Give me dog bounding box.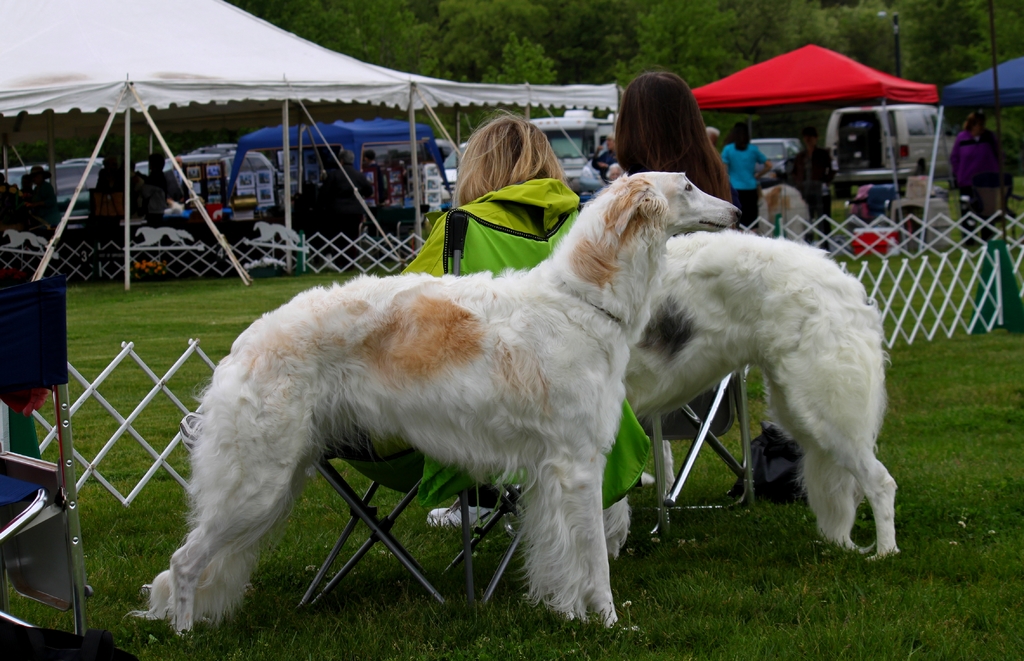
locate(118, 172, 745, 633).
